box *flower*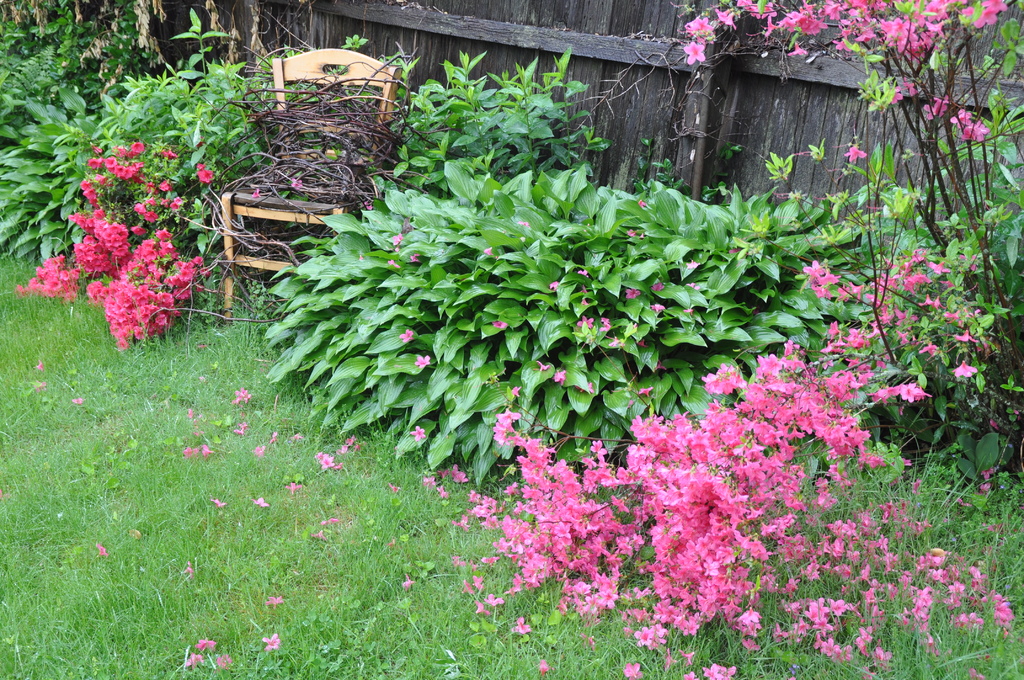
detection(390, 232, 403, 248)
